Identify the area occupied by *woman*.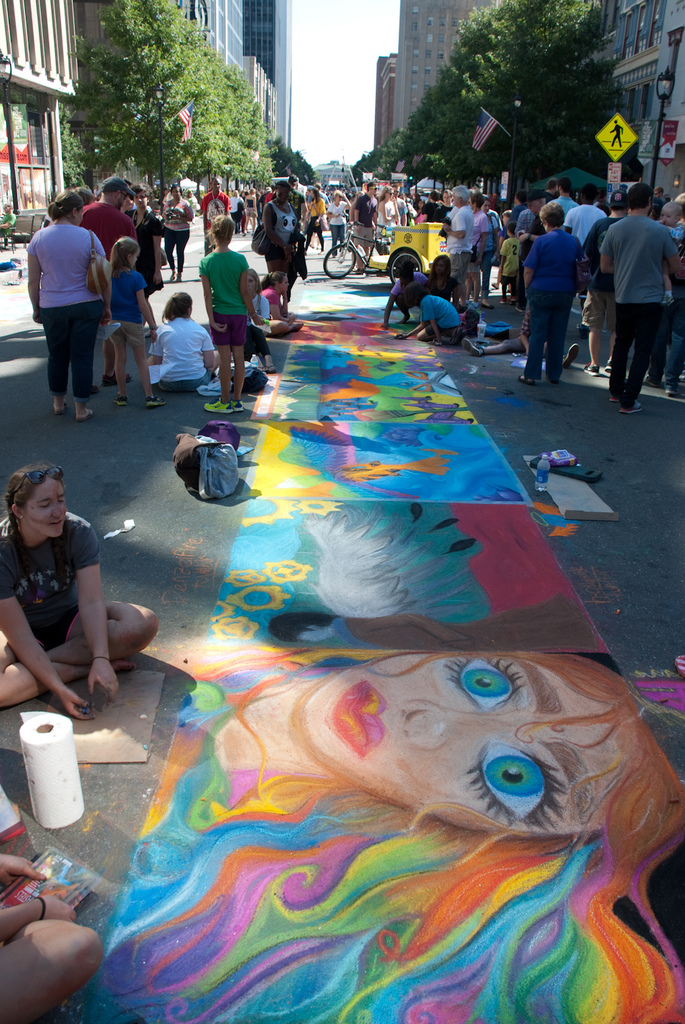
Area: region(160, 185, 193, 286).
